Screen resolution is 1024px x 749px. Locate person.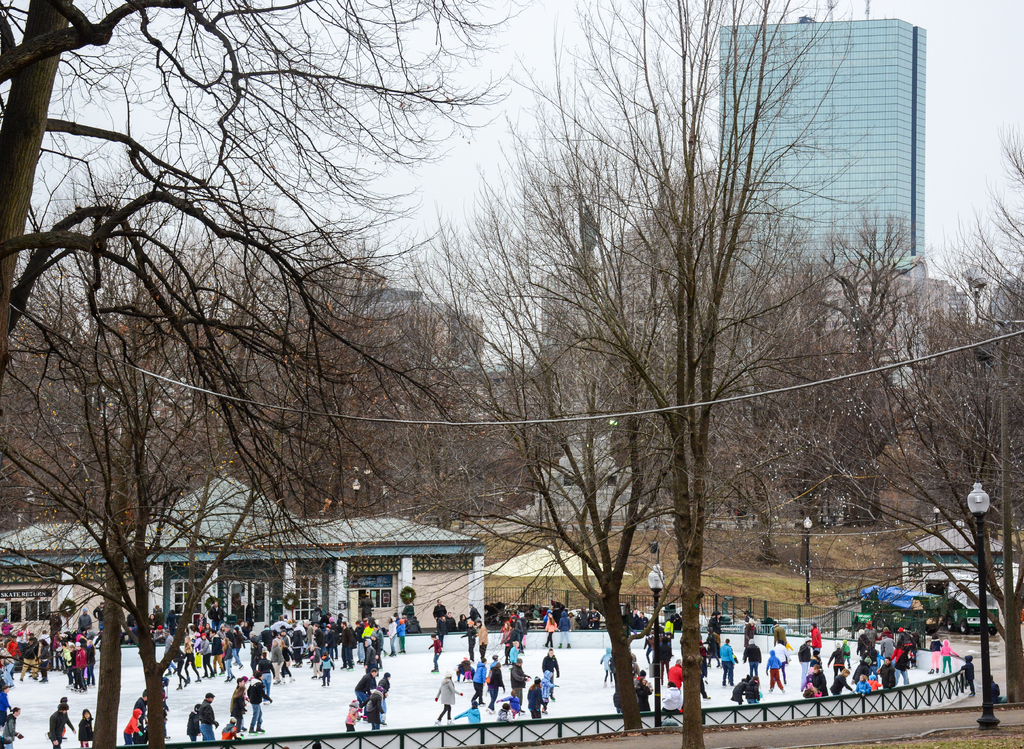
bbox(866, 622, 881, 651).
